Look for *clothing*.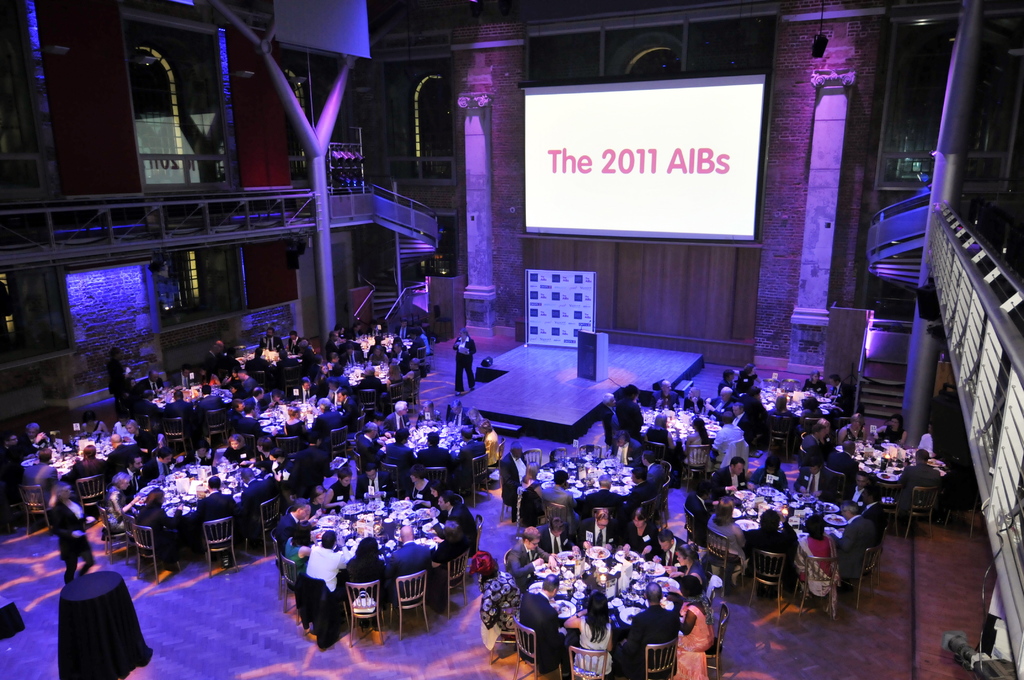
Found: (left=708, top=396, right=732, bottom=418).
